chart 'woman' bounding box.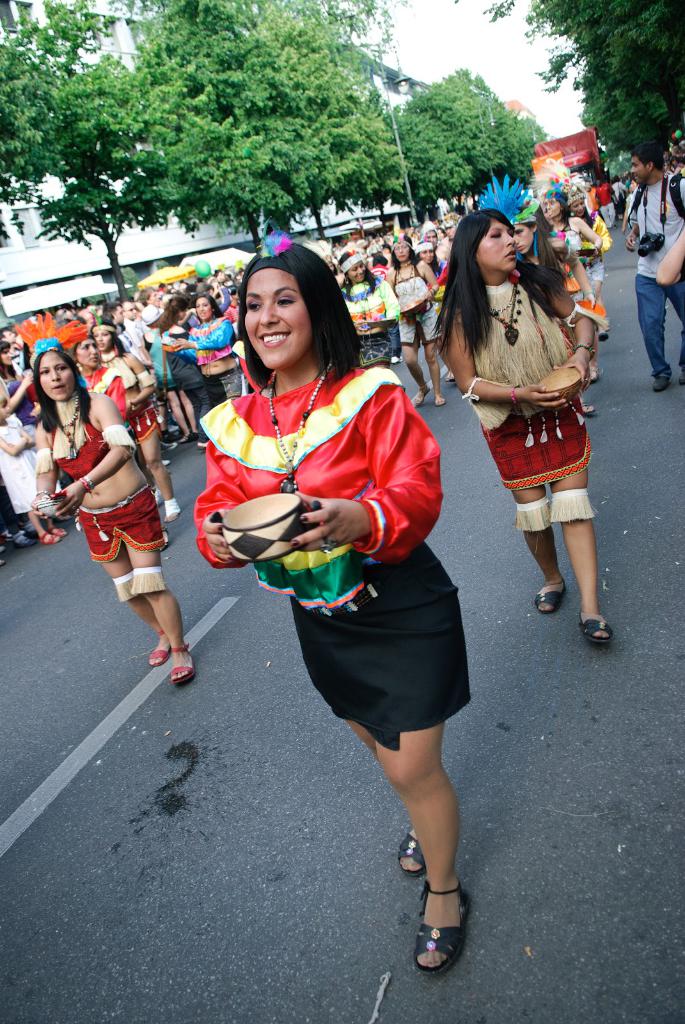
Charted: <bbox>326, 244, 401, 375</bbox>.
